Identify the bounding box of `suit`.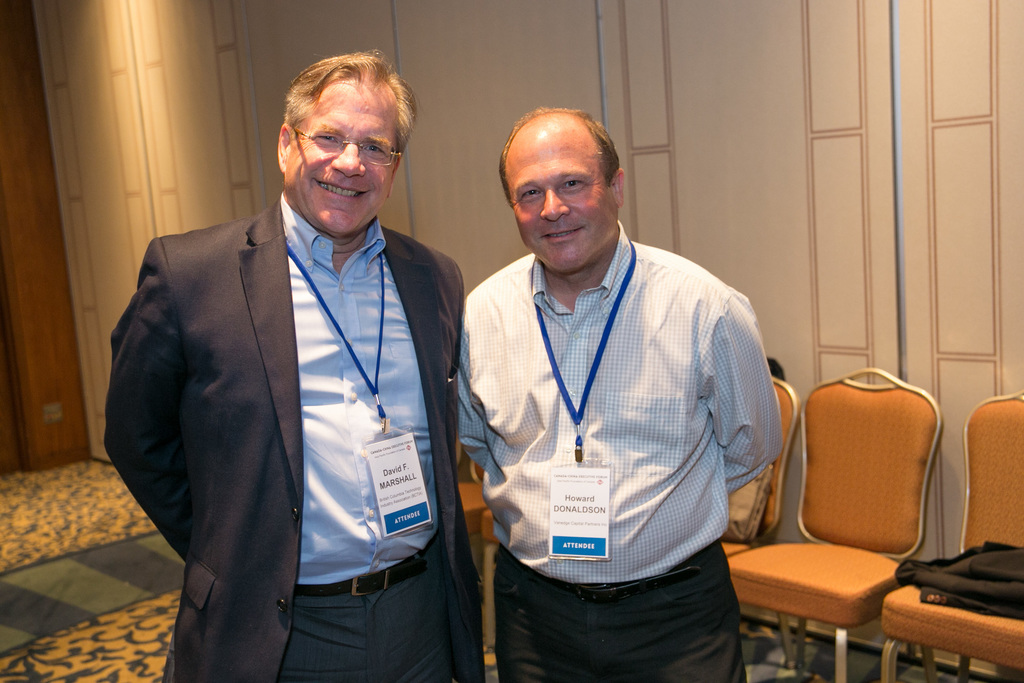
left=115, top=90, right=479, bottom=682.
